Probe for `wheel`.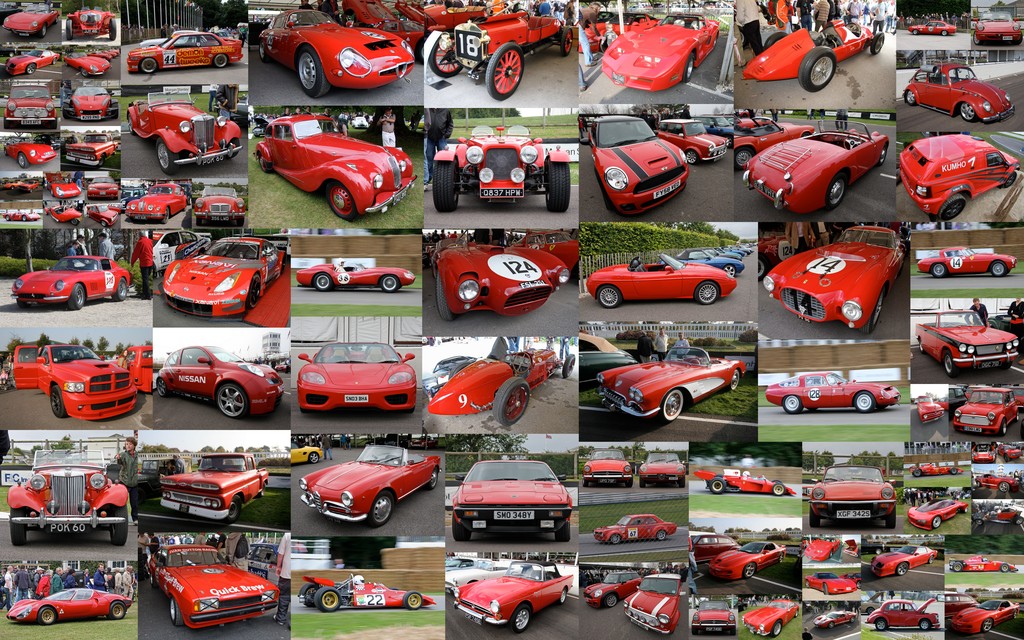
Probe result: {"left": 780, "top": 394, "right": 803, "bottom": 410}.
